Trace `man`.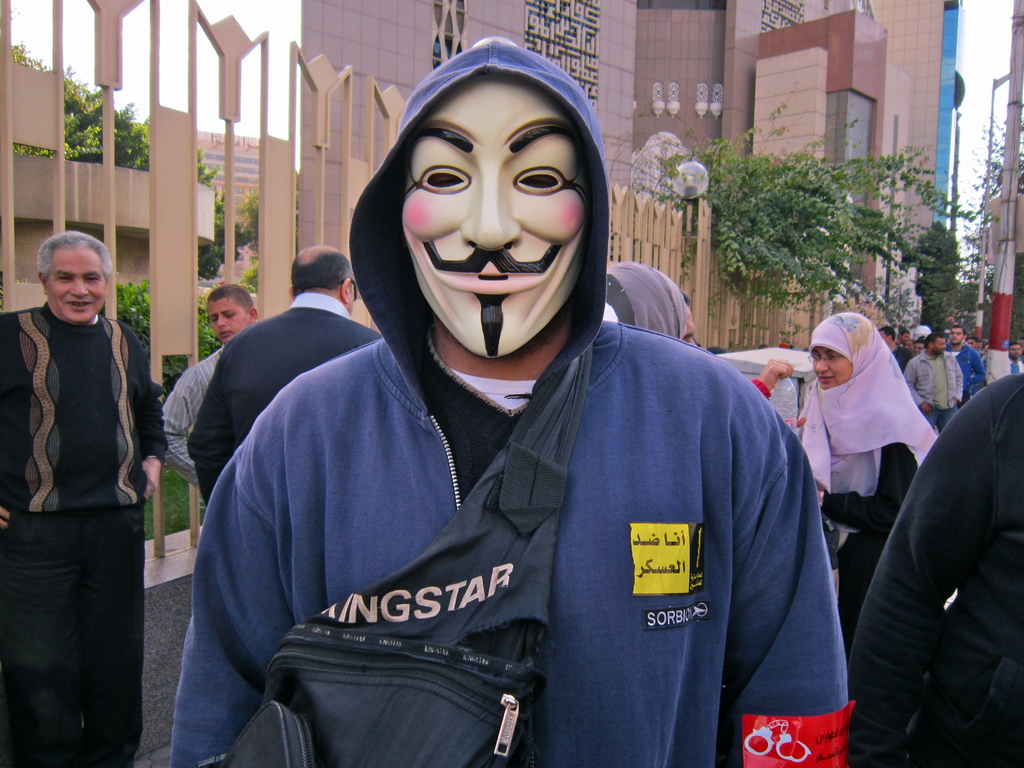
Traced to crop(168, 35, 852, 767).
